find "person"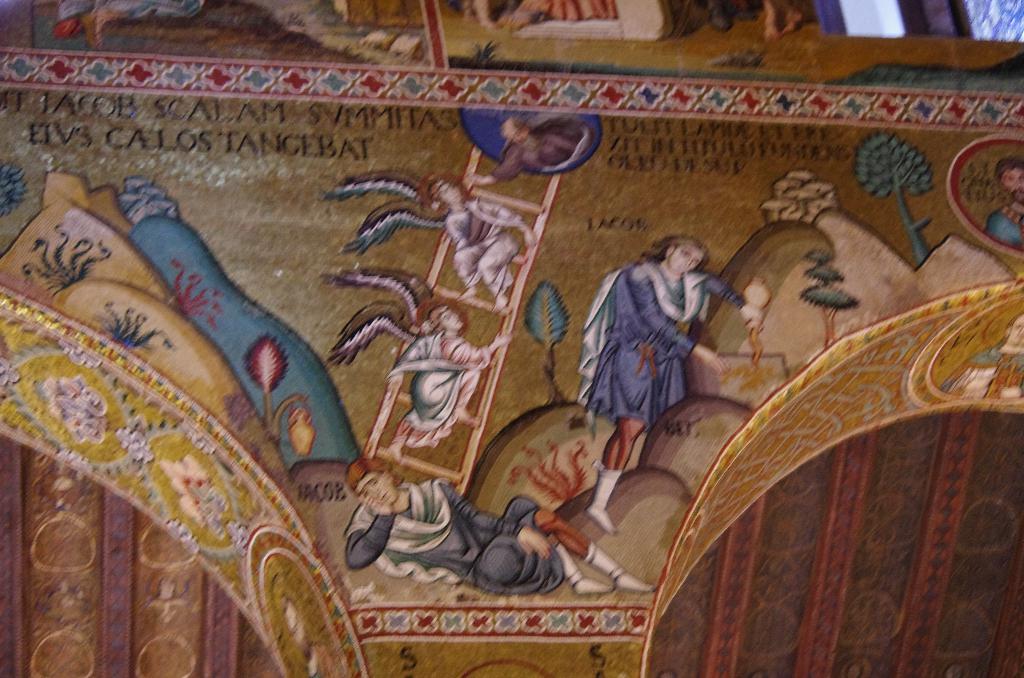
(x1=985, y1=157, x2=1023, y2=250)
